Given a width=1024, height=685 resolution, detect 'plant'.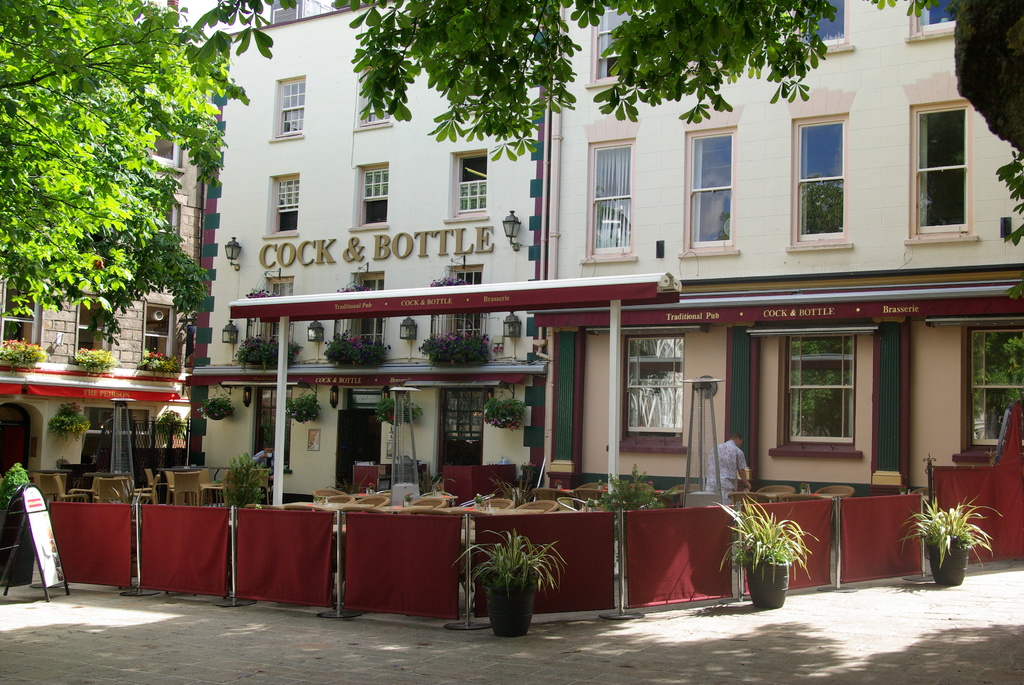
(x1=289, y1=392, x2=321, y2=428).
